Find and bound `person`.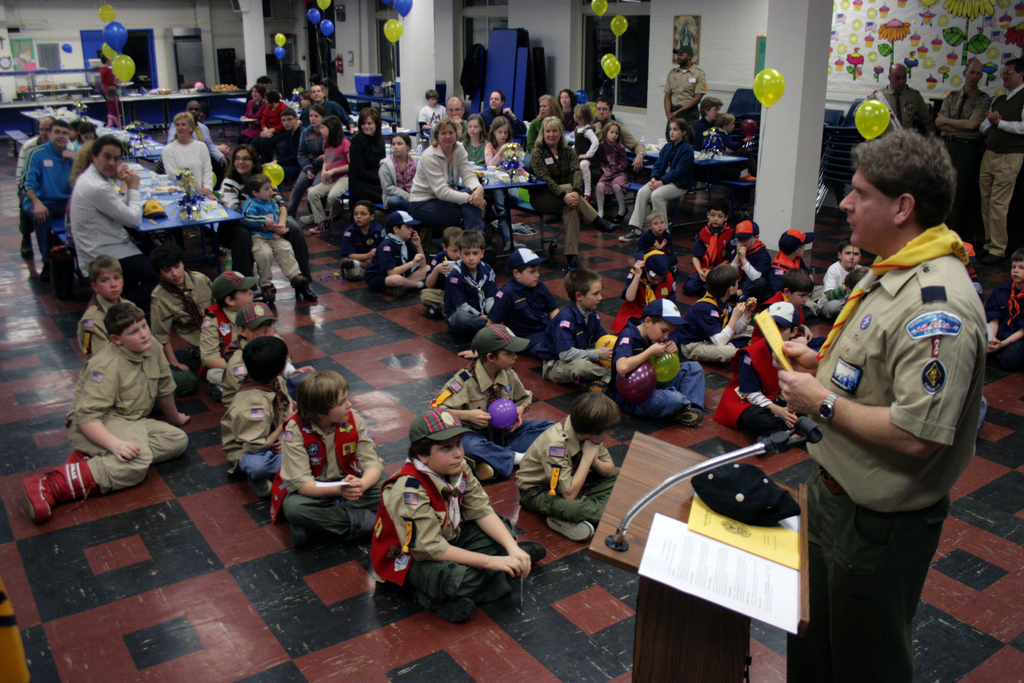
Bound: l=201, t=273, r=267, b=399.
